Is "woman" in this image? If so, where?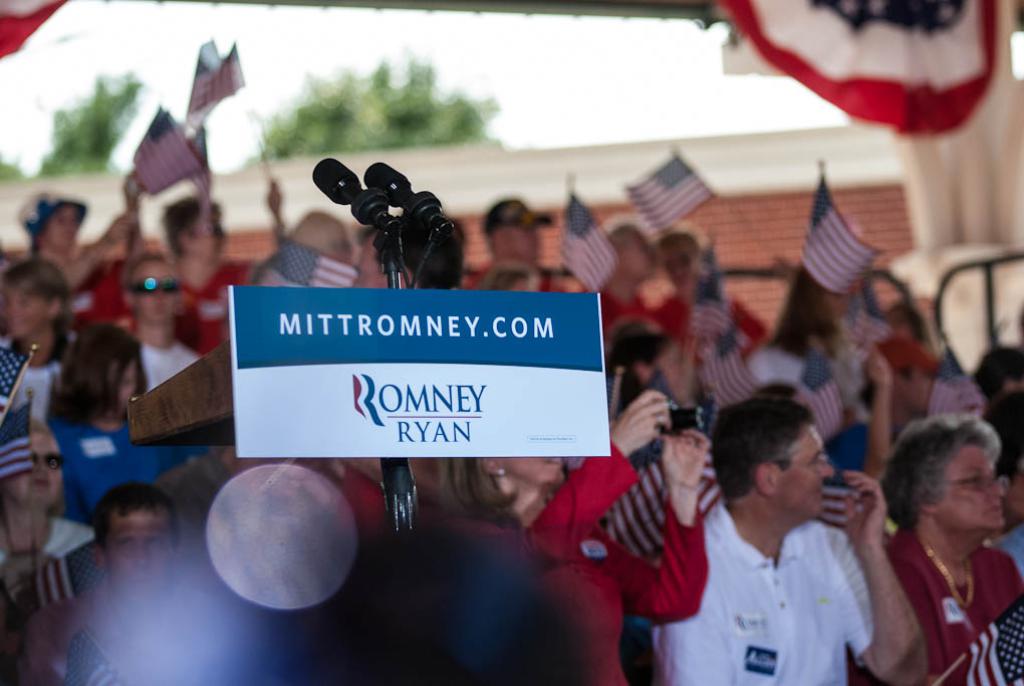
Yes, at detection(858, 408, 1023, 676).
